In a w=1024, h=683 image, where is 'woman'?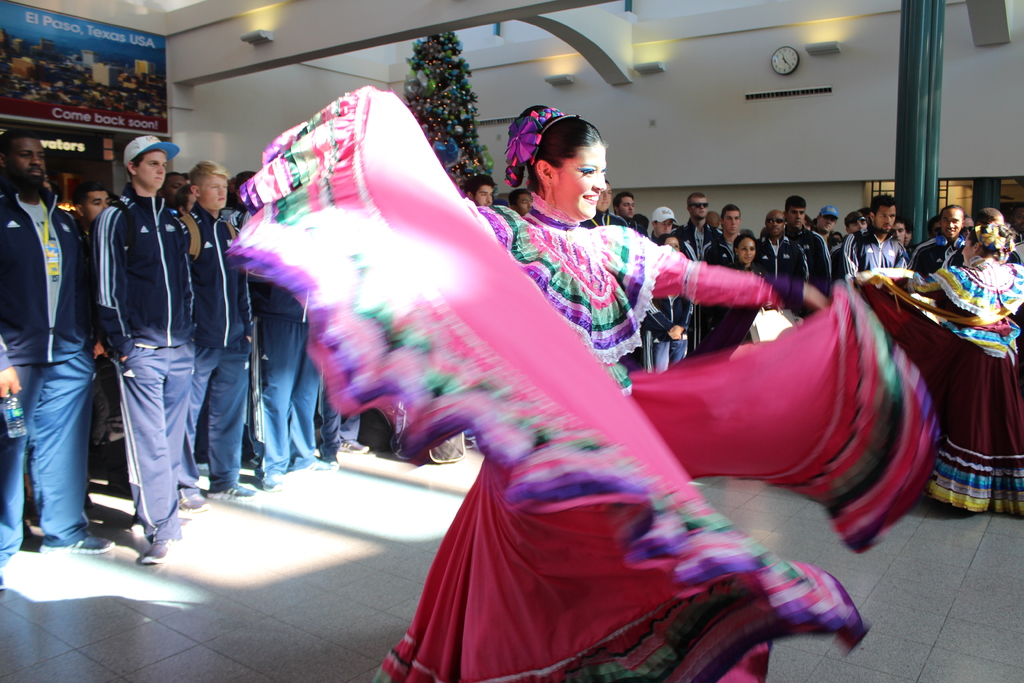
645:235:694:372.
